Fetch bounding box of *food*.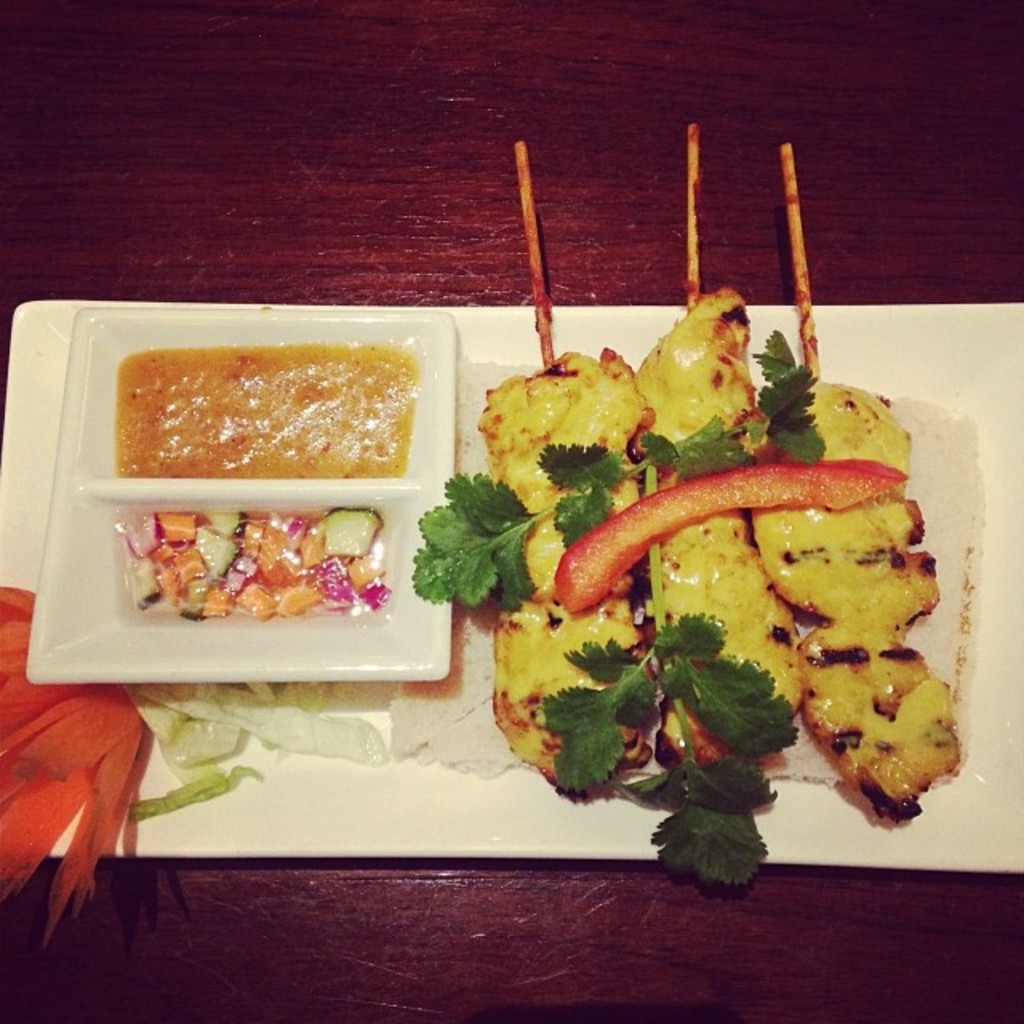
Bbox: [x1=123, y1=678, x2=389, y2=784].
